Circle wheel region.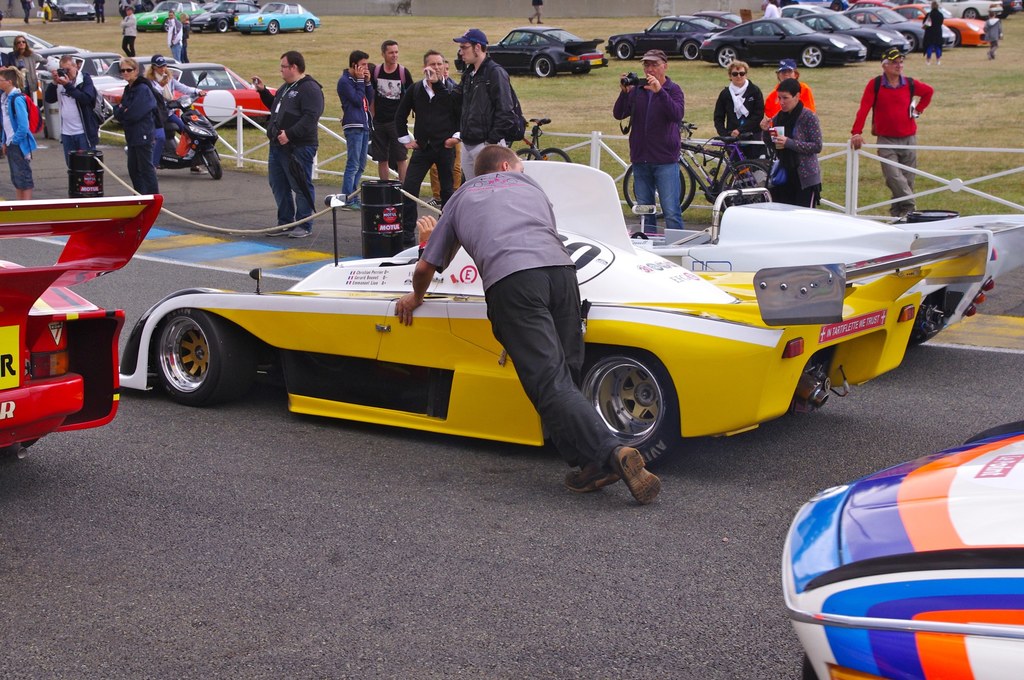
Region: left=726, top=167, right=776, bottom=205.
